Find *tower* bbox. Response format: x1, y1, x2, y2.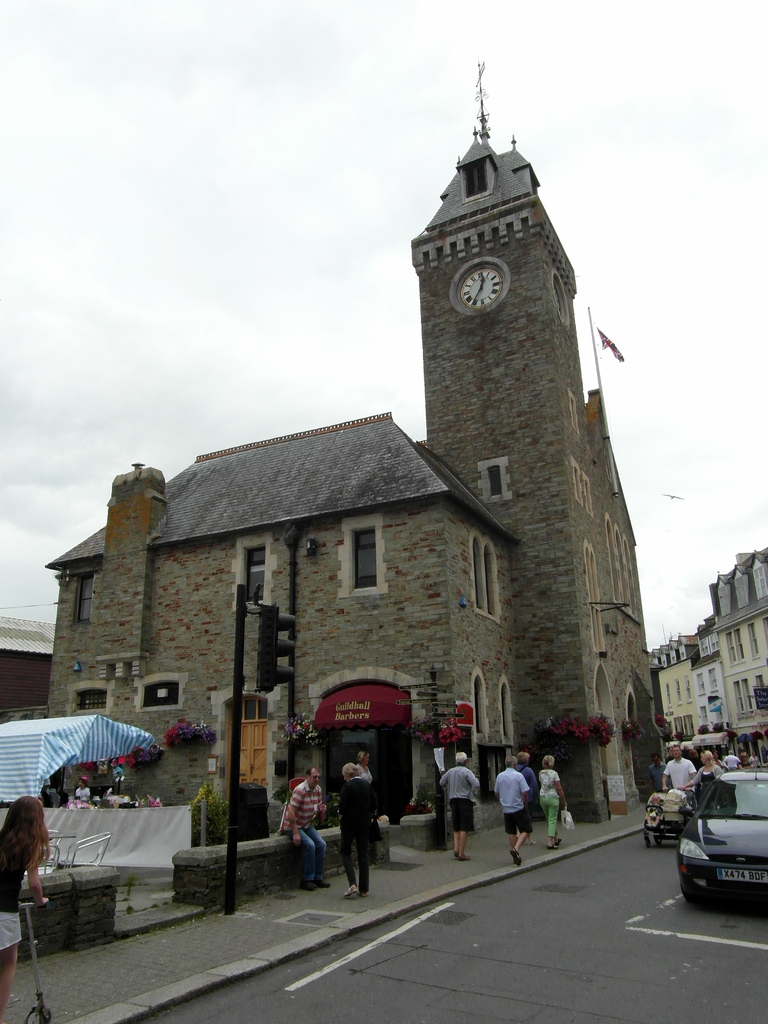
418, 54, 653, 819.
